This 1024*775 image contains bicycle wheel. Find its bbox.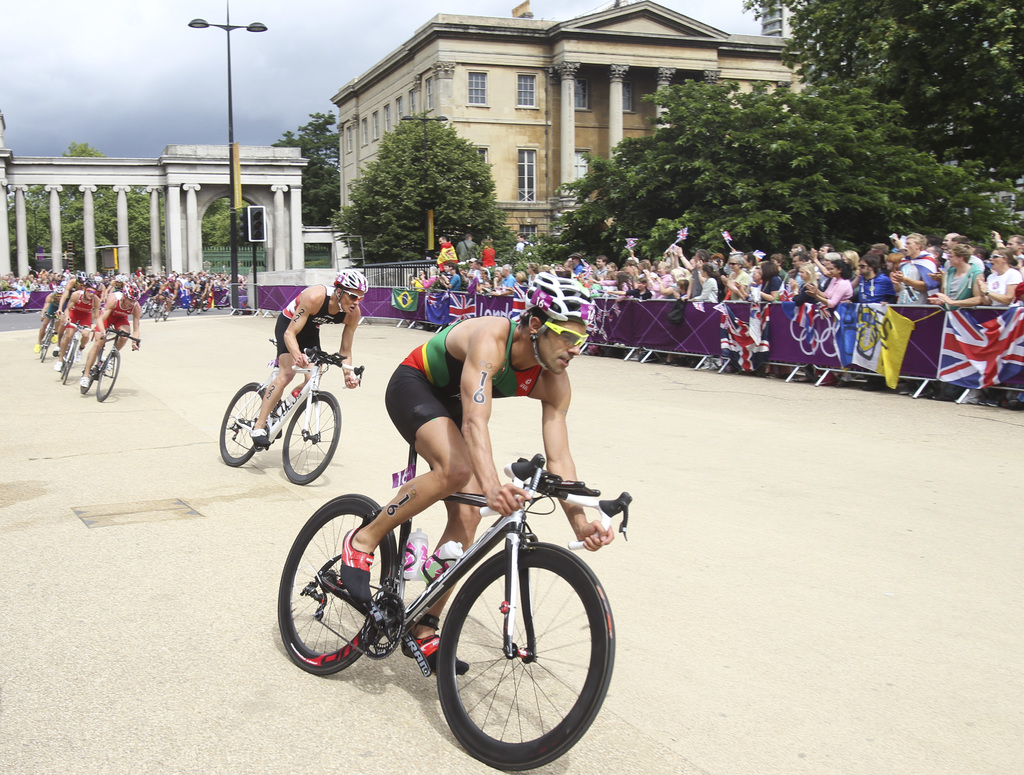
left=70, top=350, right=93, bottom=393.
